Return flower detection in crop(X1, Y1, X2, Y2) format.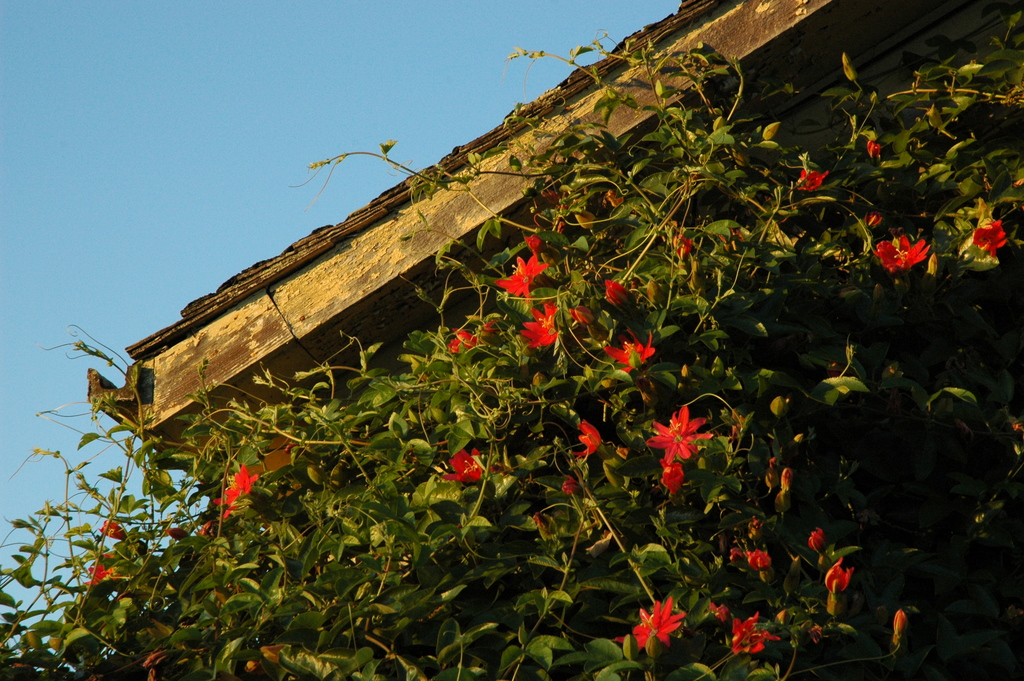
crop(662, 458, 687, 491).
